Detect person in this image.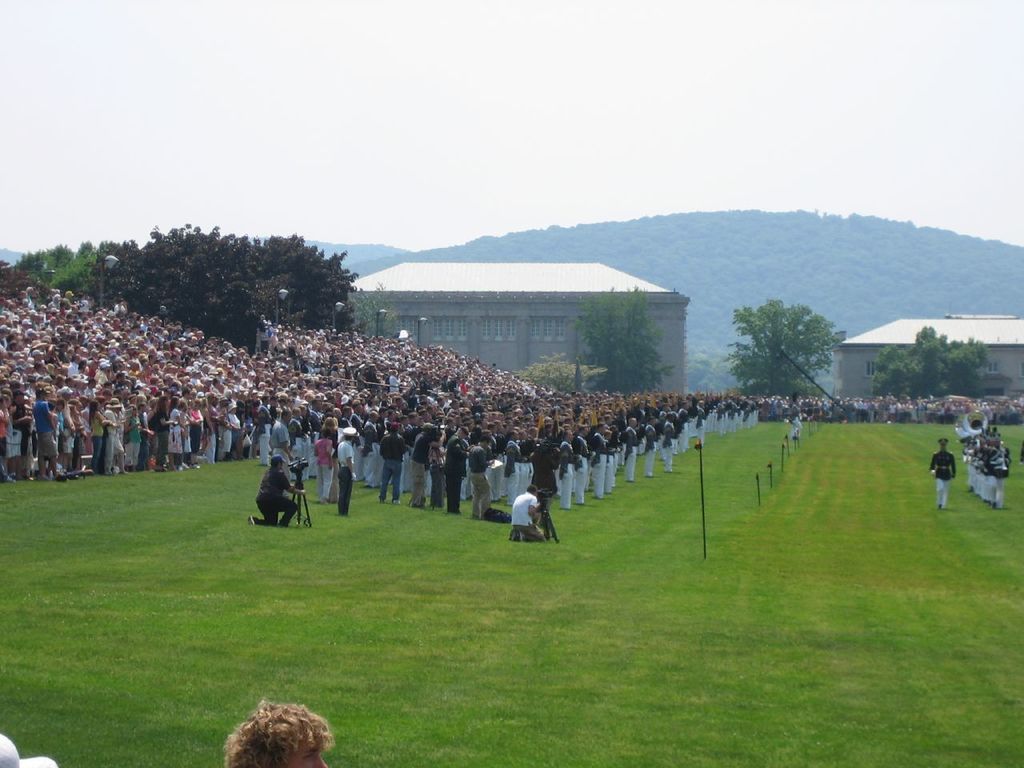
Detection: bbox(221, 700, 333, 767).
